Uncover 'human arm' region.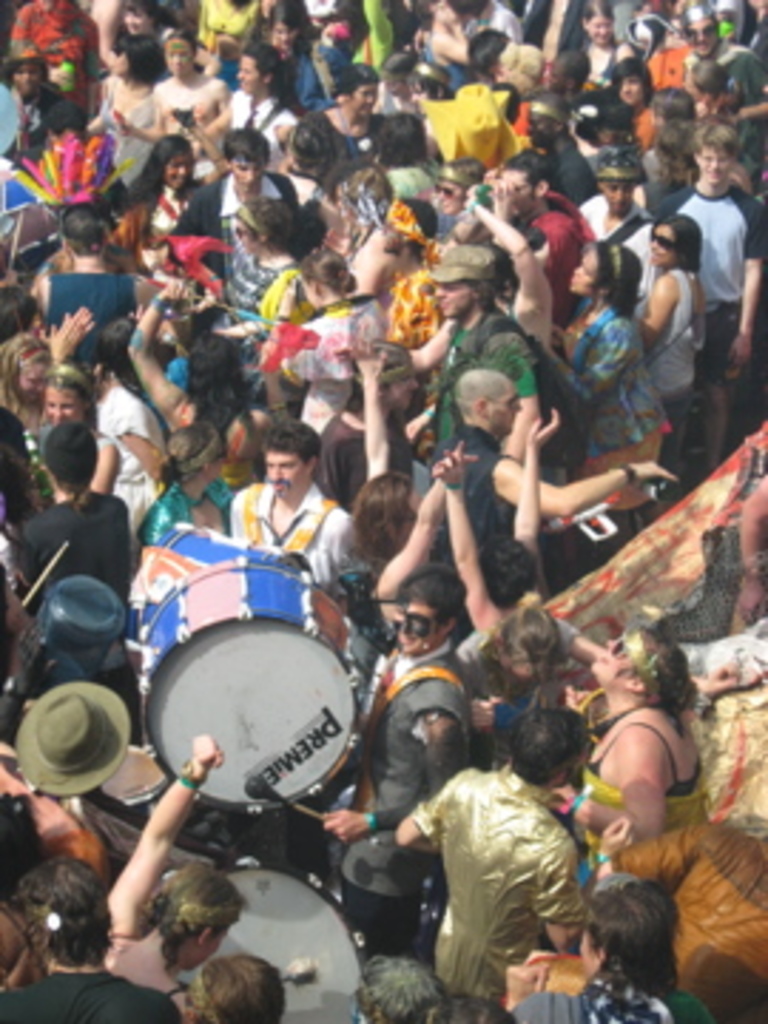
Uncovered: crop(97, 728, 225, 913).
